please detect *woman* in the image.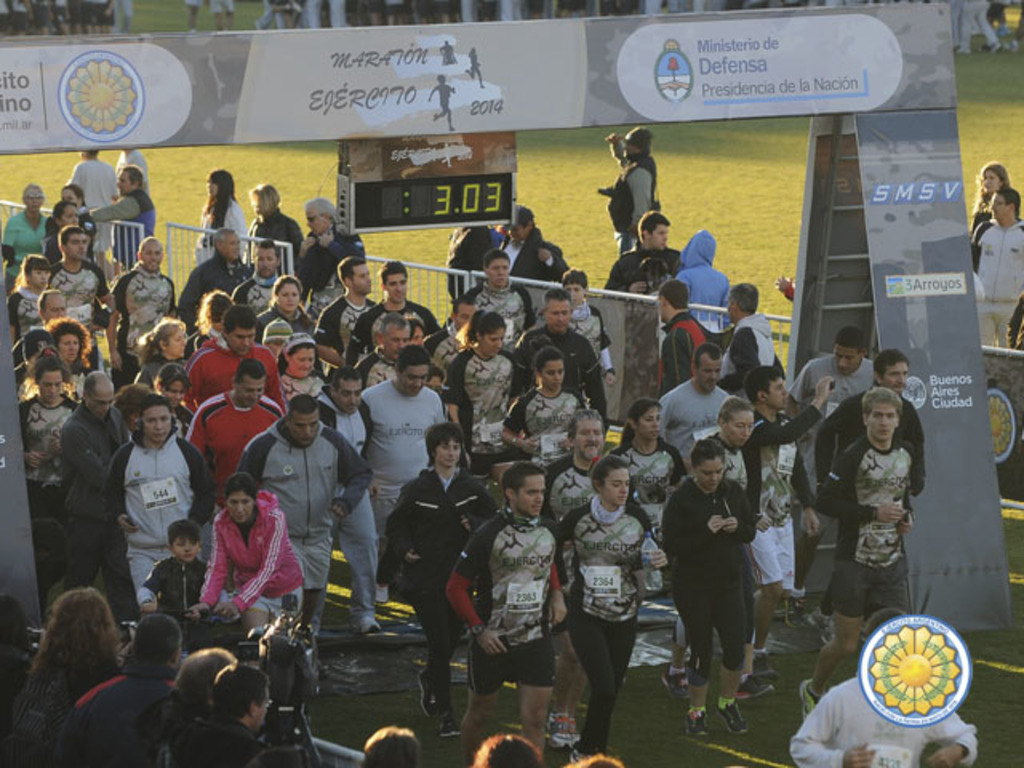
(445, 307, 523, 485).
